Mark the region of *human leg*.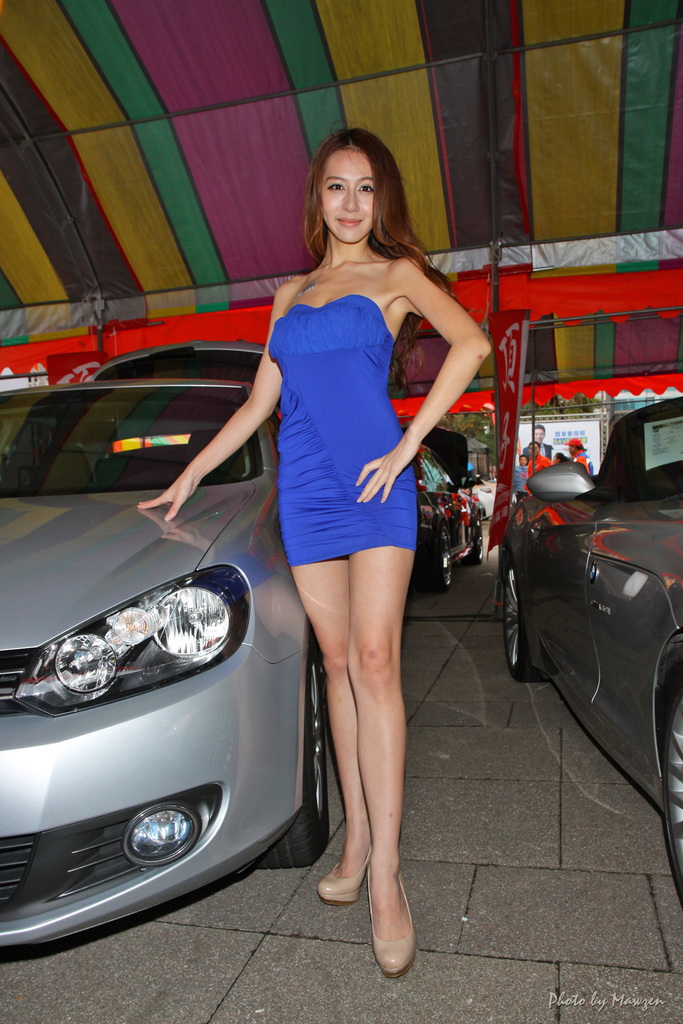
Region: 344:538:418:968.
